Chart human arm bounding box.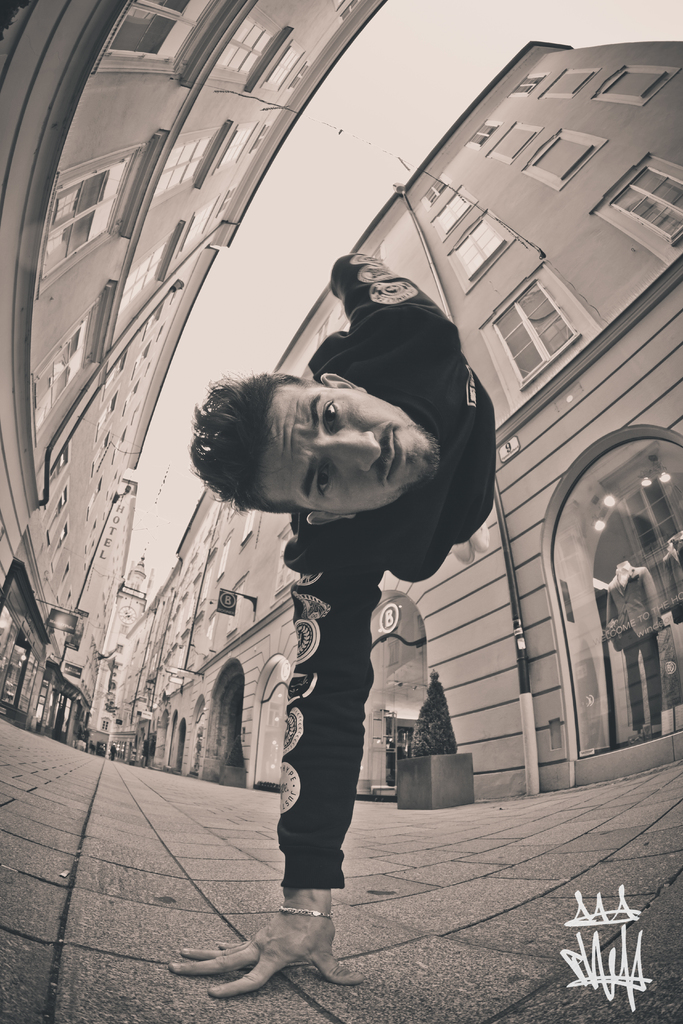
Charted: bbox=[176, 586, 375, 997].
